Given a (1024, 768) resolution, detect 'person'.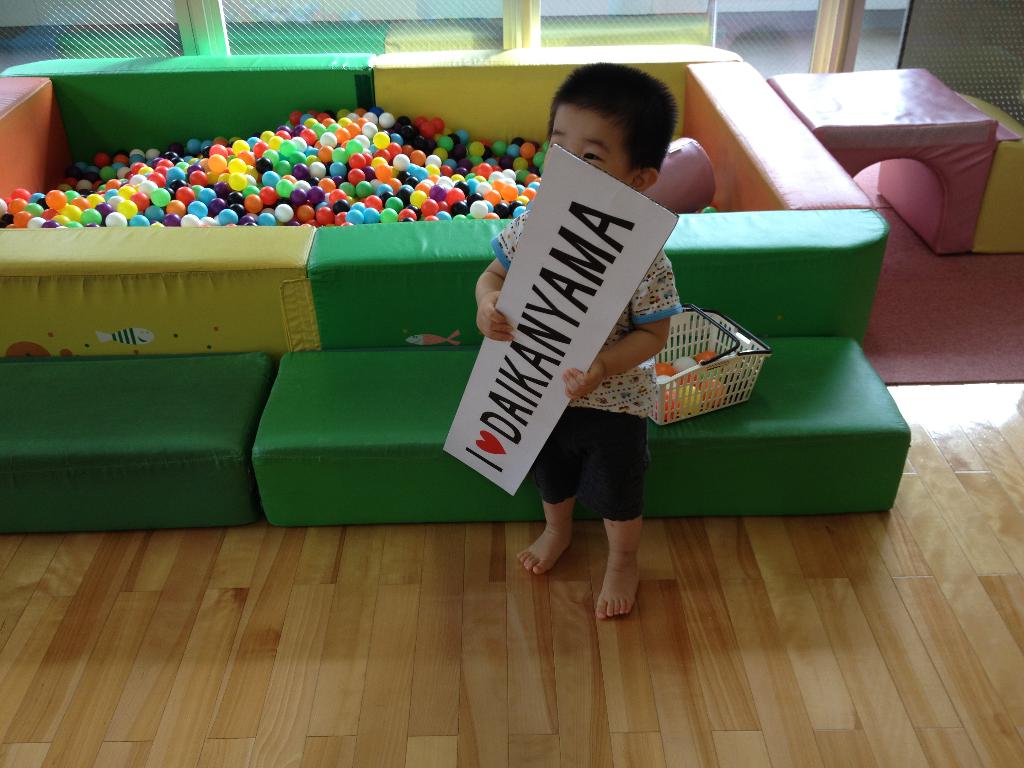
(x1=467, y1=60, x2=684, y2=621).
